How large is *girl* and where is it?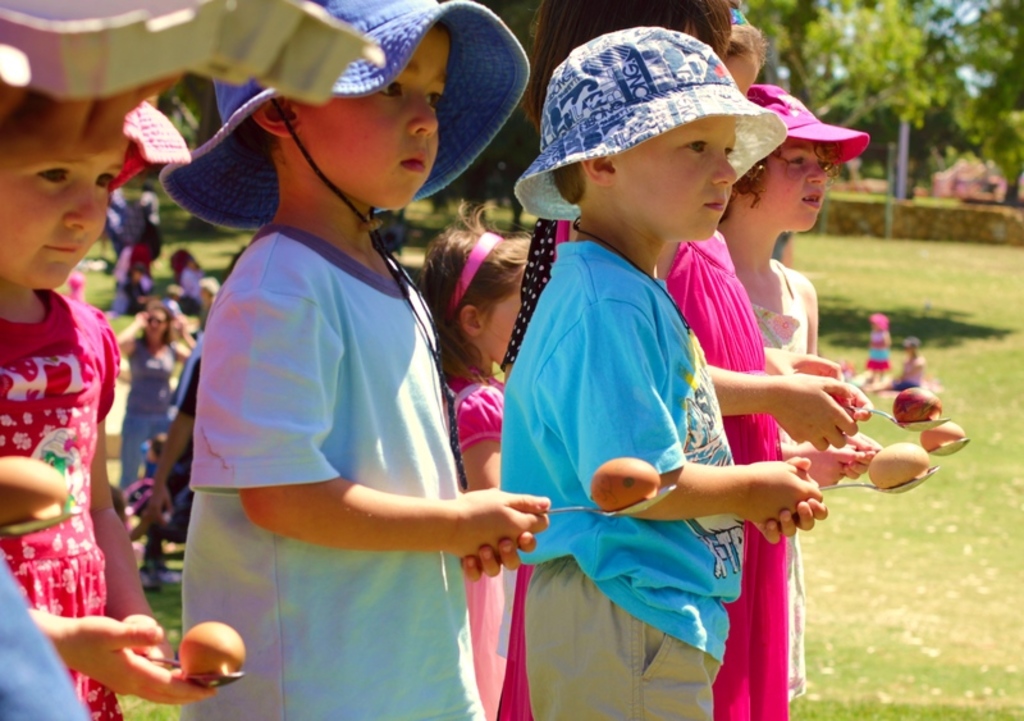
Bounding box: [0, 67, 227, 716].
